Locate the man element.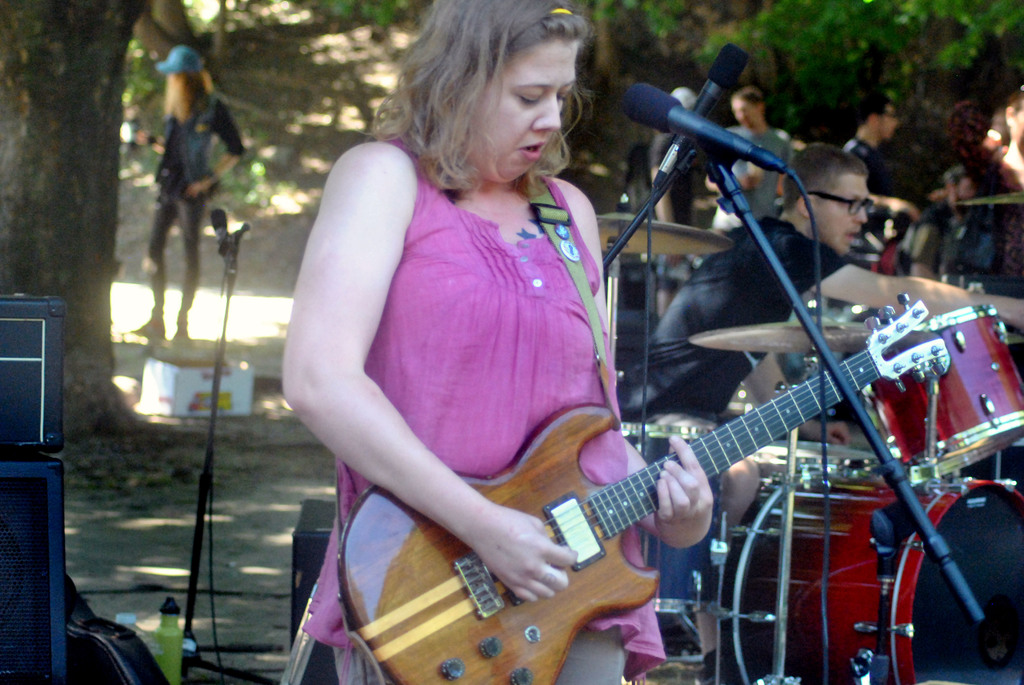
Element bbox: pyautogui.locateOnScreen(612, 142, 1023, 684).
